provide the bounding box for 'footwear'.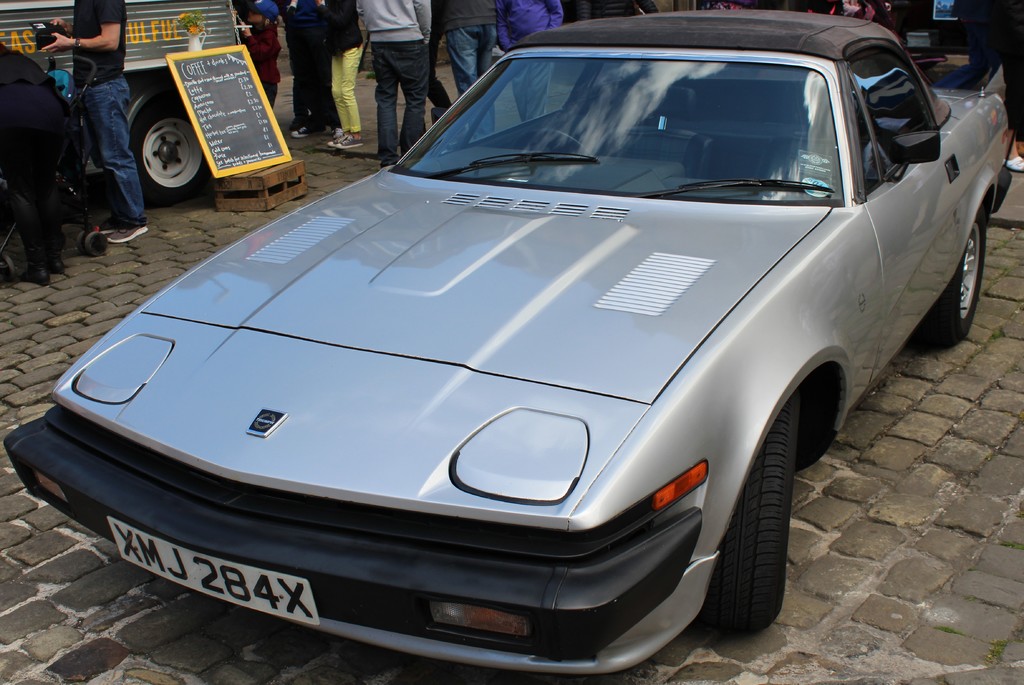
[17, 266, 50, 286].
